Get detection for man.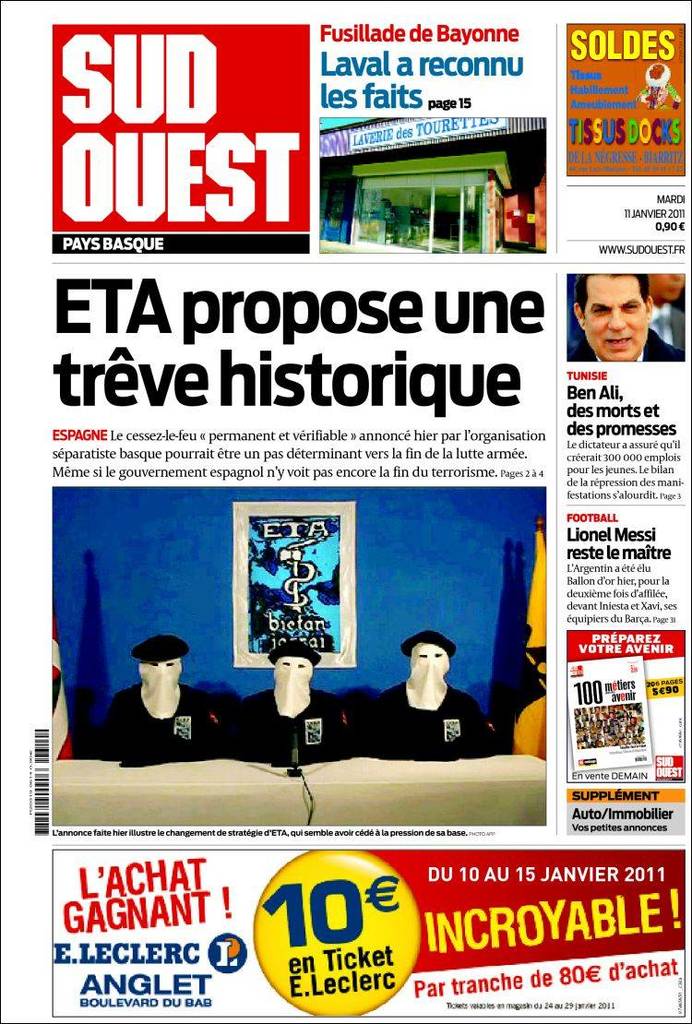
Detection: [left=89, top=632, right=221, bottom=773].
